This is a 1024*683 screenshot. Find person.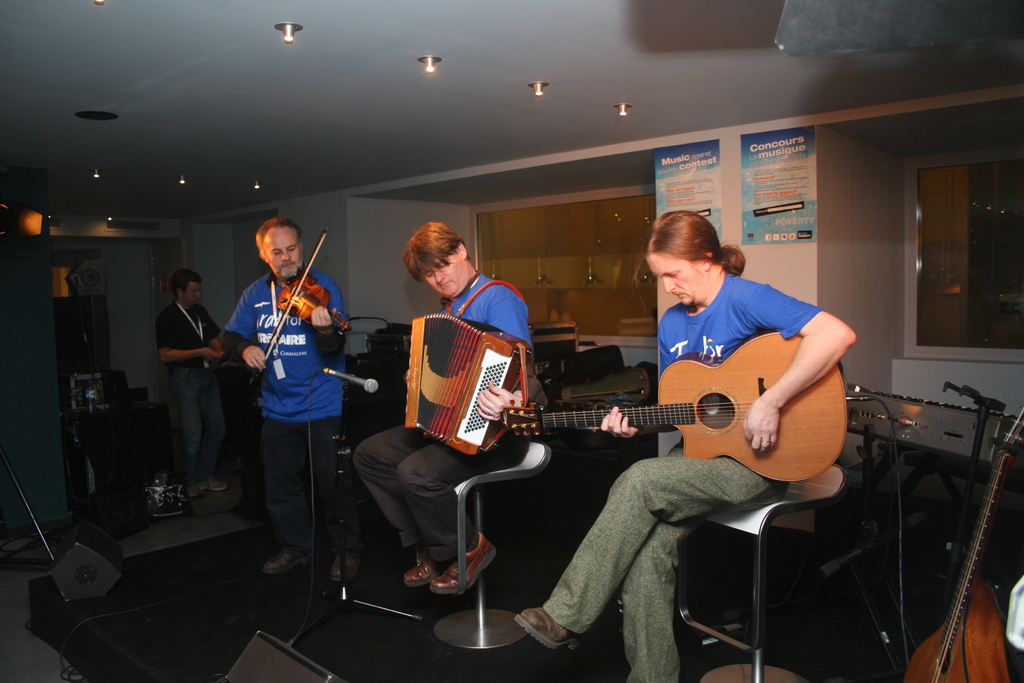
Bounding box: 356/219/536/593.
